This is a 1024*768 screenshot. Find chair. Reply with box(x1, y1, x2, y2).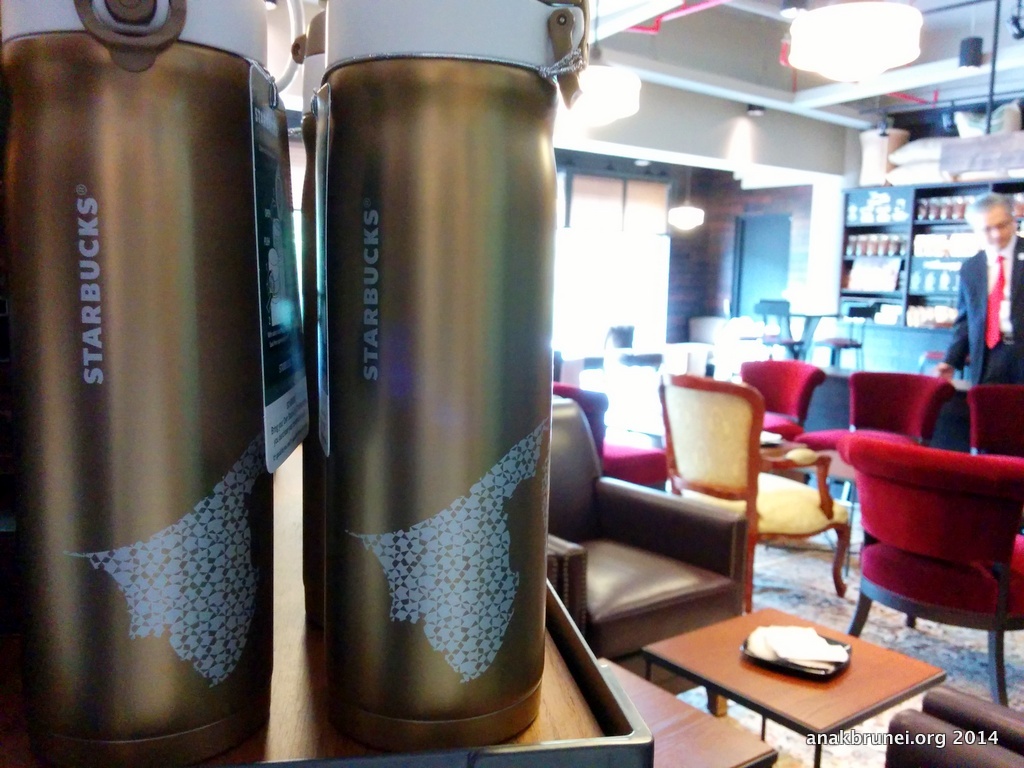
box(964, 383, 1023, 453).
